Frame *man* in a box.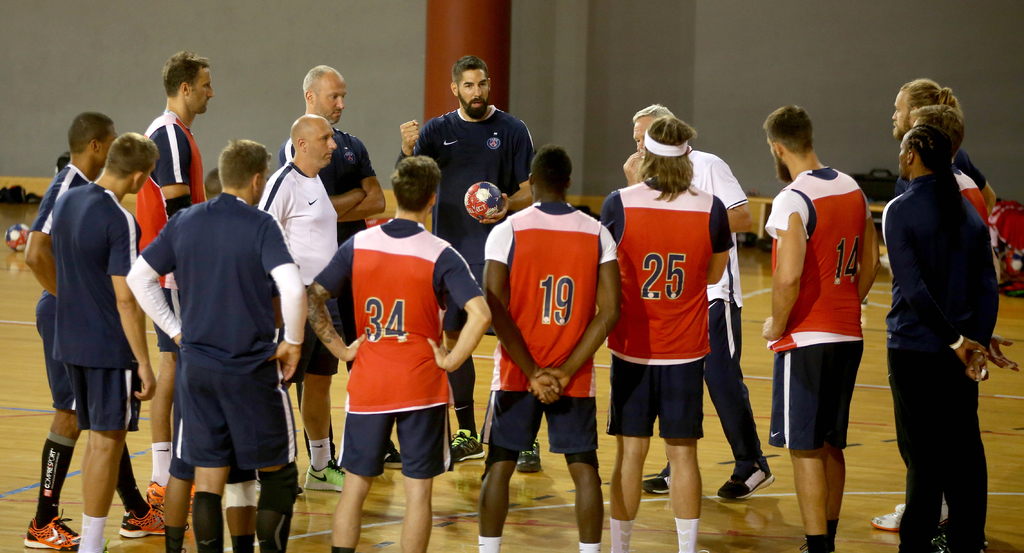
(476,143,624,552).
